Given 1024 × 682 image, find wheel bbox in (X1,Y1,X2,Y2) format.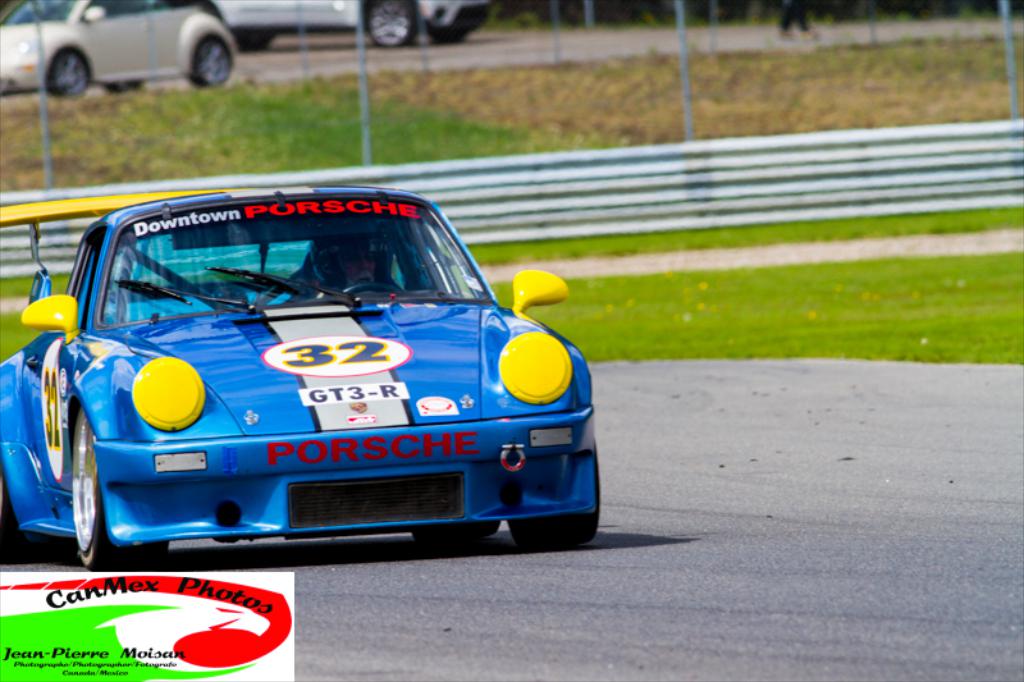
(412,519,506,549).
